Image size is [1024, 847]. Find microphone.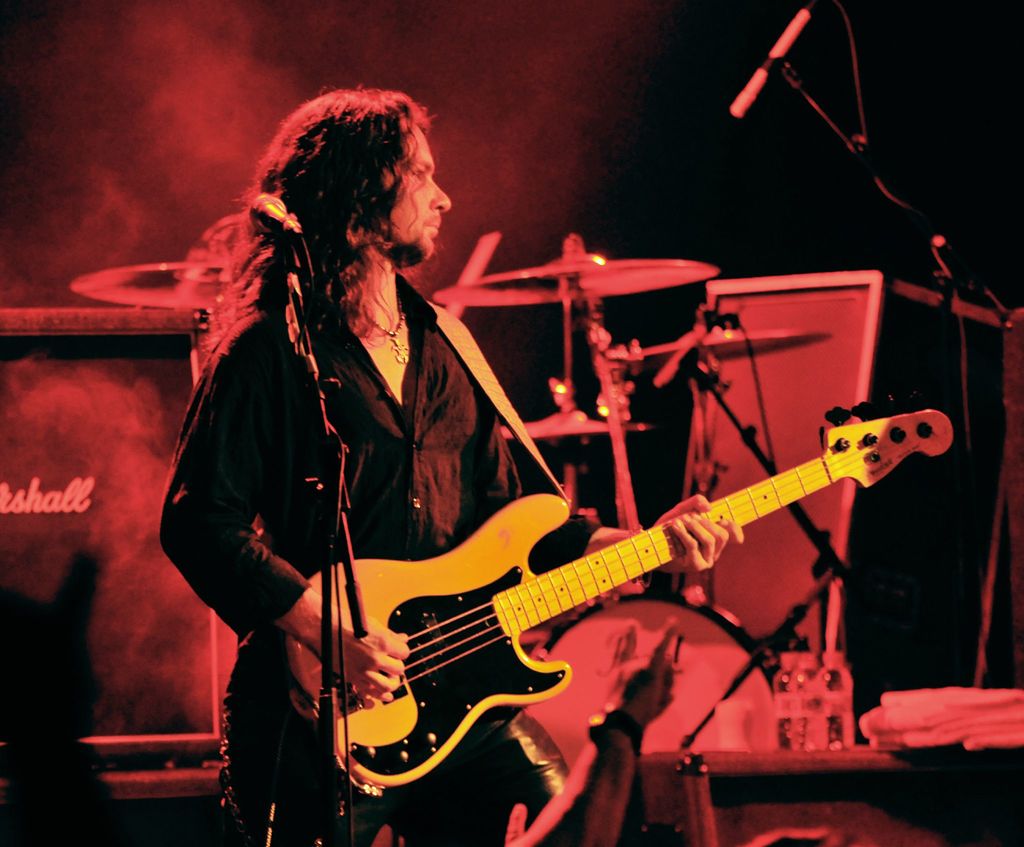
bbox(248, 191, 301, 233).
